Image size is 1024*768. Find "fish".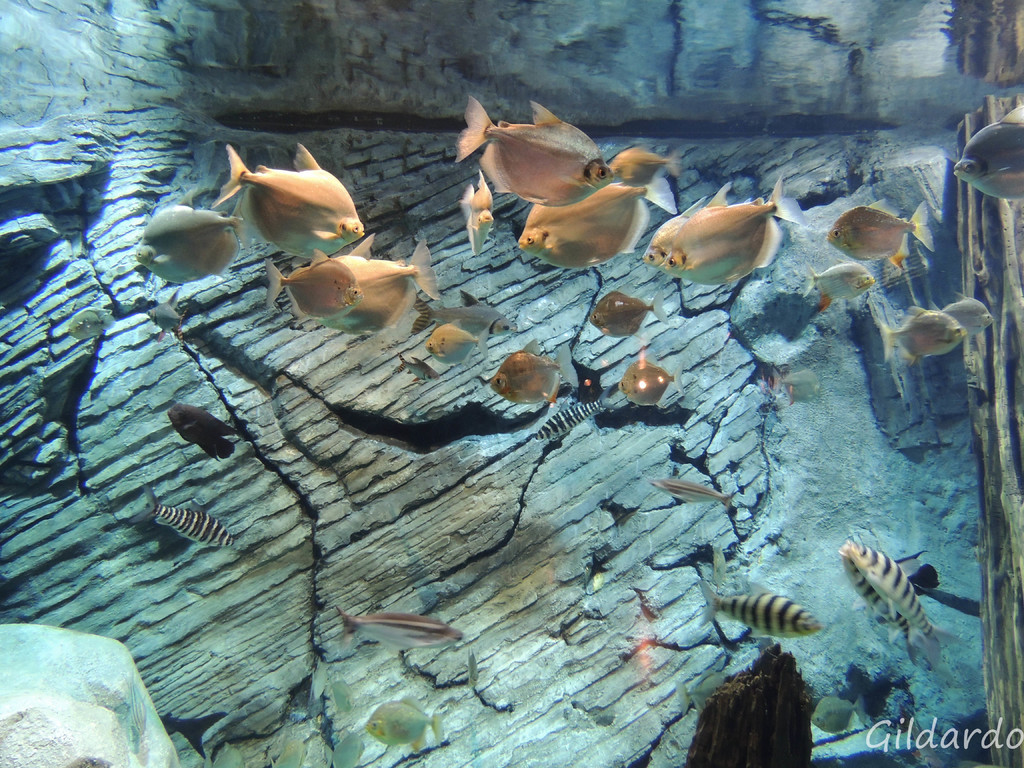
879/298/969/365.
